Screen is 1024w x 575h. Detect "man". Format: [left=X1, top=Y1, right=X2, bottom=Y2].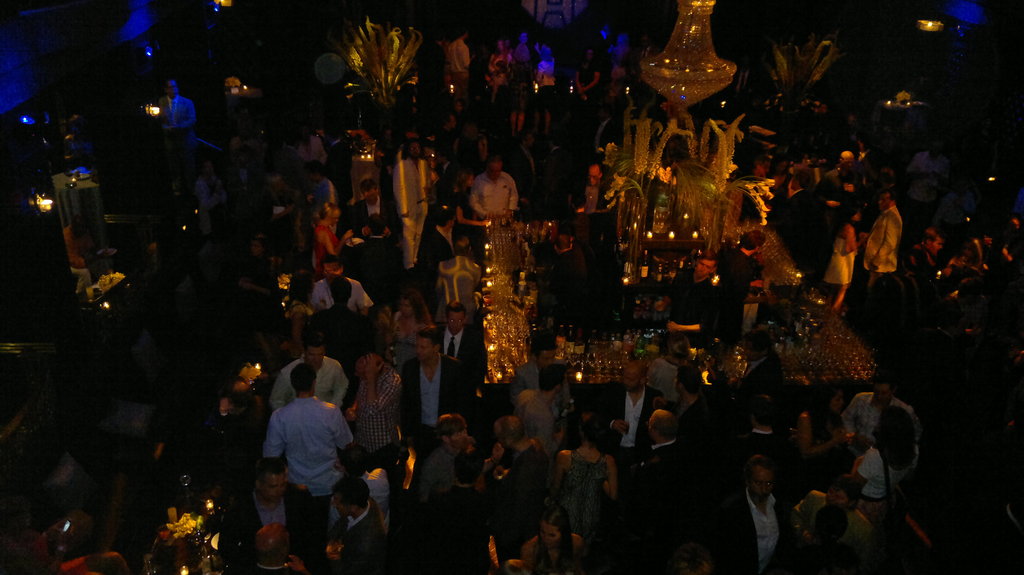
[left=820, top=150, right=858, bottom=214].
